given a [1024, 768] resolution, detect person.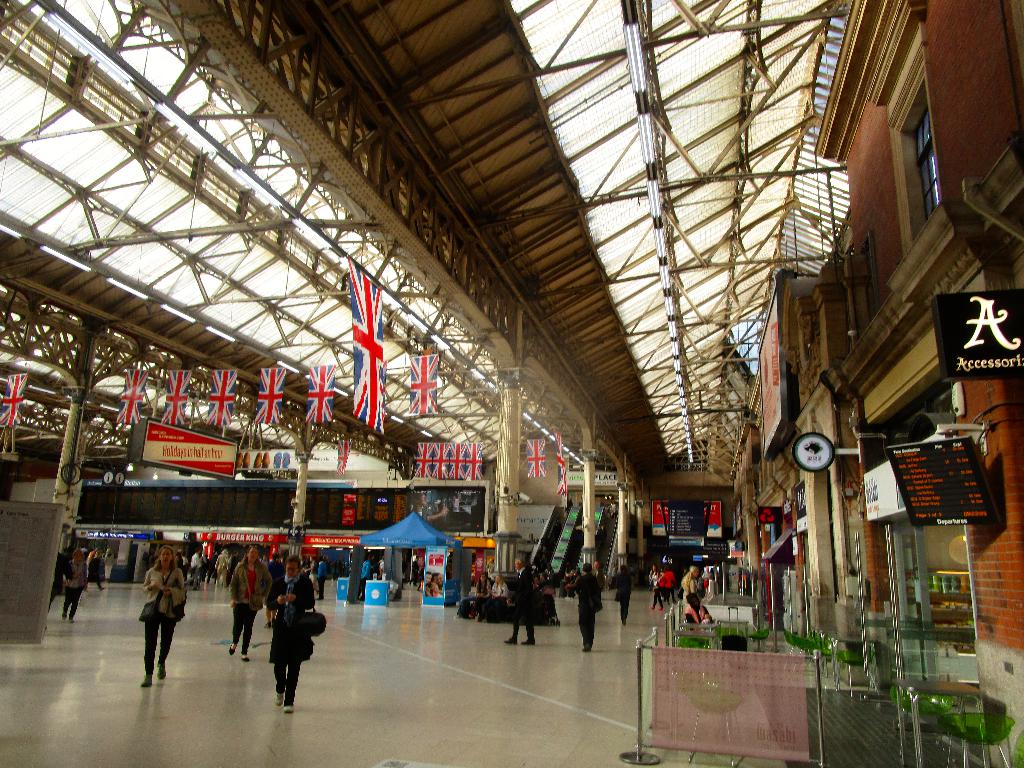
detection(264, 552, 284, 628).
